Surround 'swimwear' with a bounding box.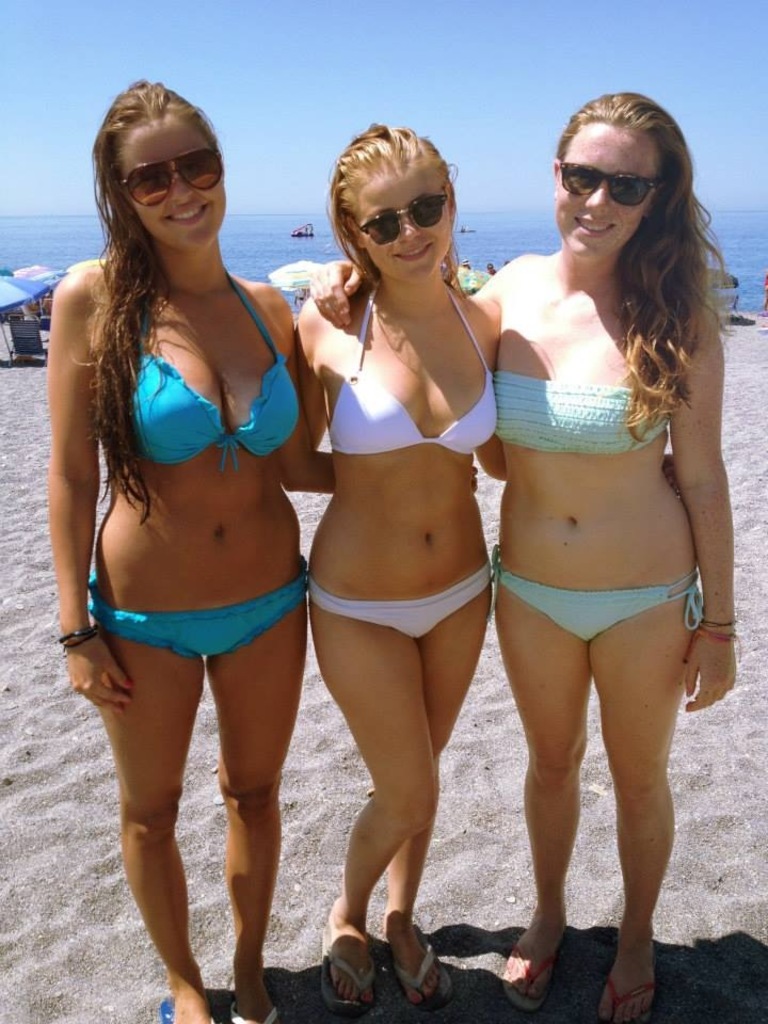
[303, 561, 499, 643].
